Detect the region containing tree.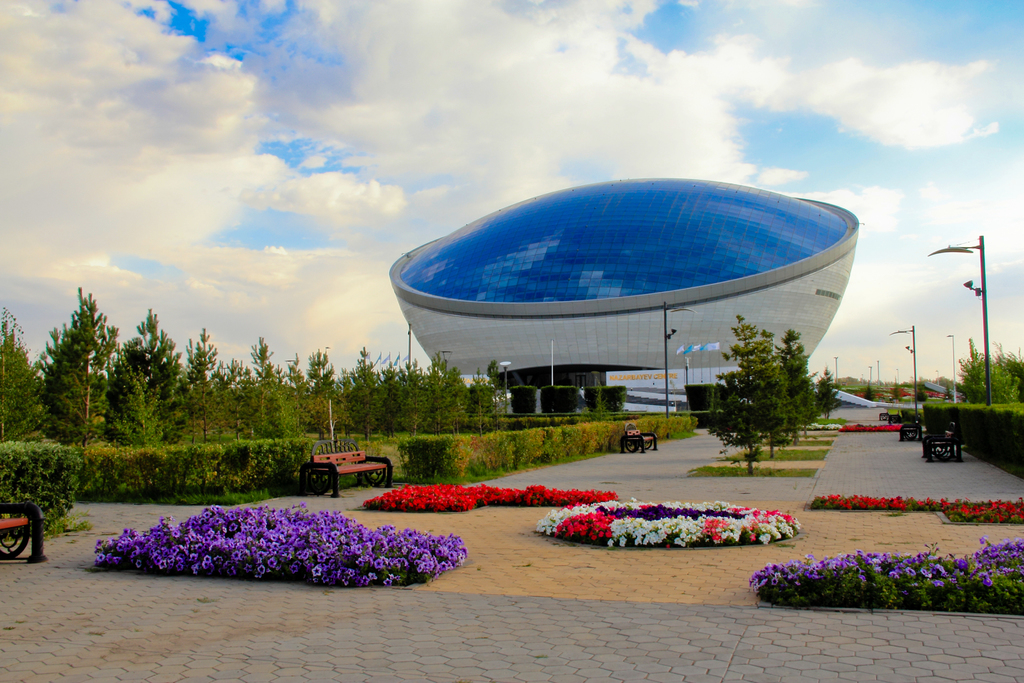
<bbox>916, 384, 927, 402</bbox>.
